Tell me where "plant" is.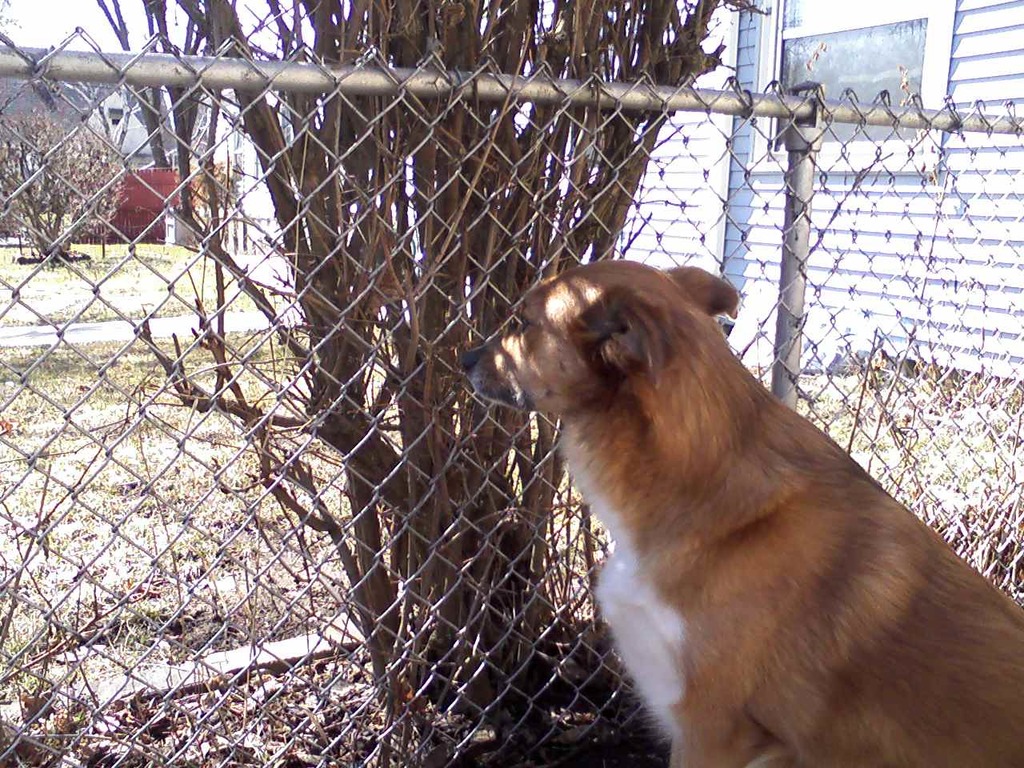
"plant" is at l=171, t=163, r=275, b=234.
